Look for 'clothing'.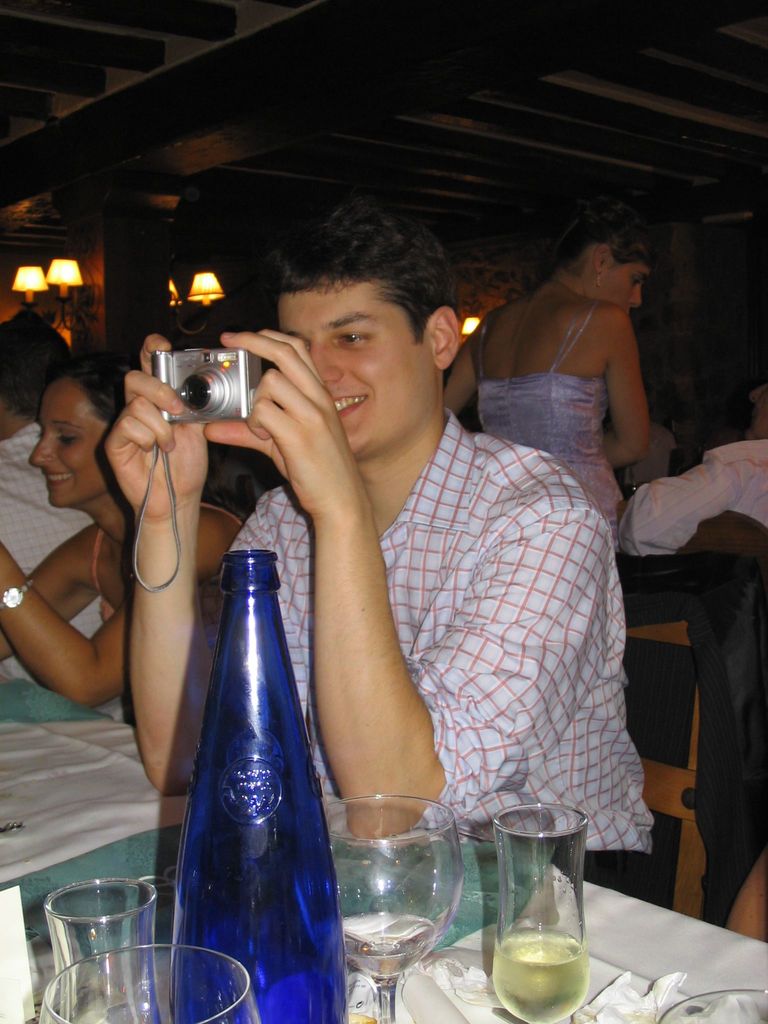
Found: x1=0 y1=426 x2=139 y2=712.
